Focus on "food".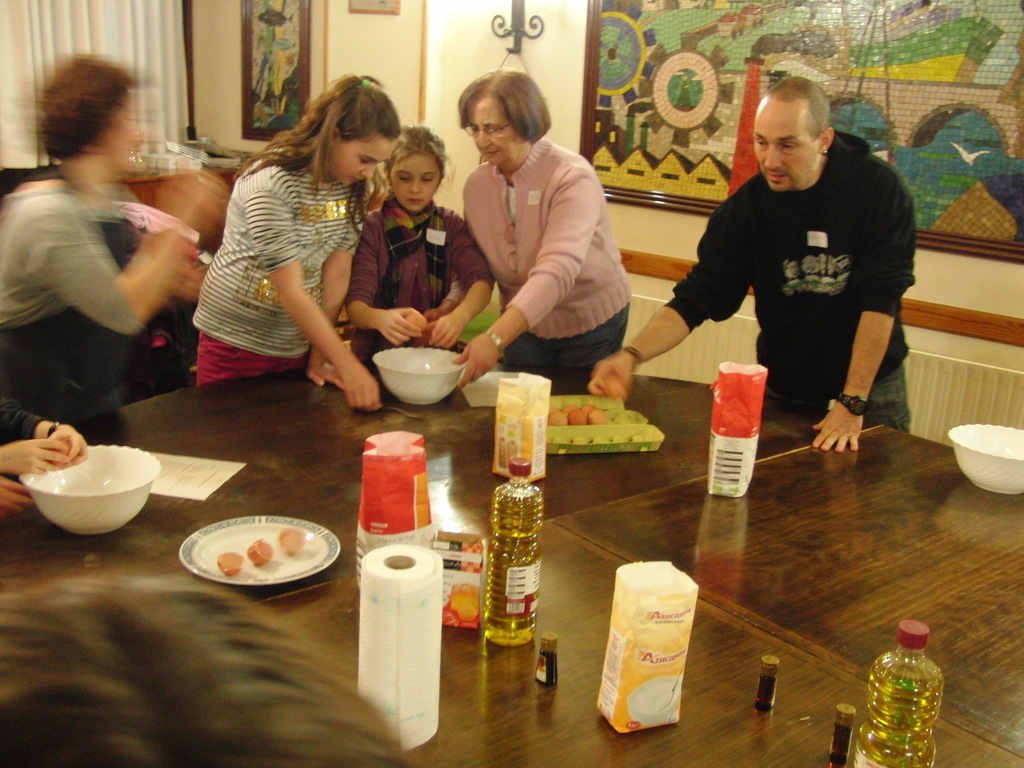
Focused at box(44, 433, 70, 472).
